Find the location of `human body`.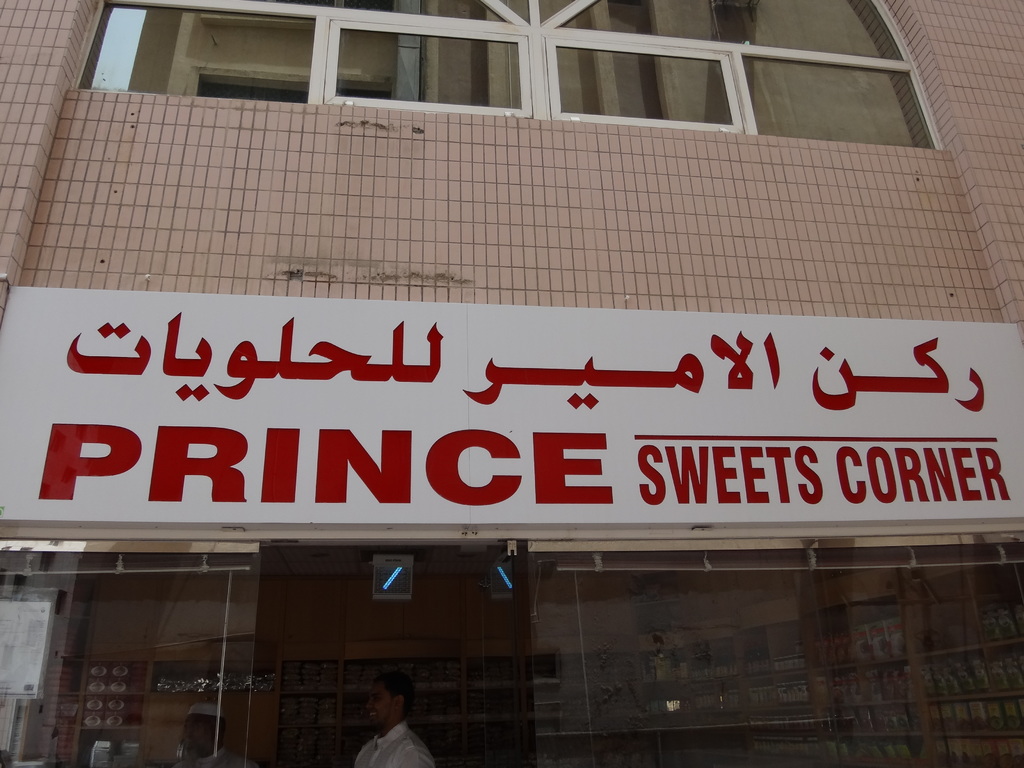
Location: Rect(351, 668, 438, 767).
